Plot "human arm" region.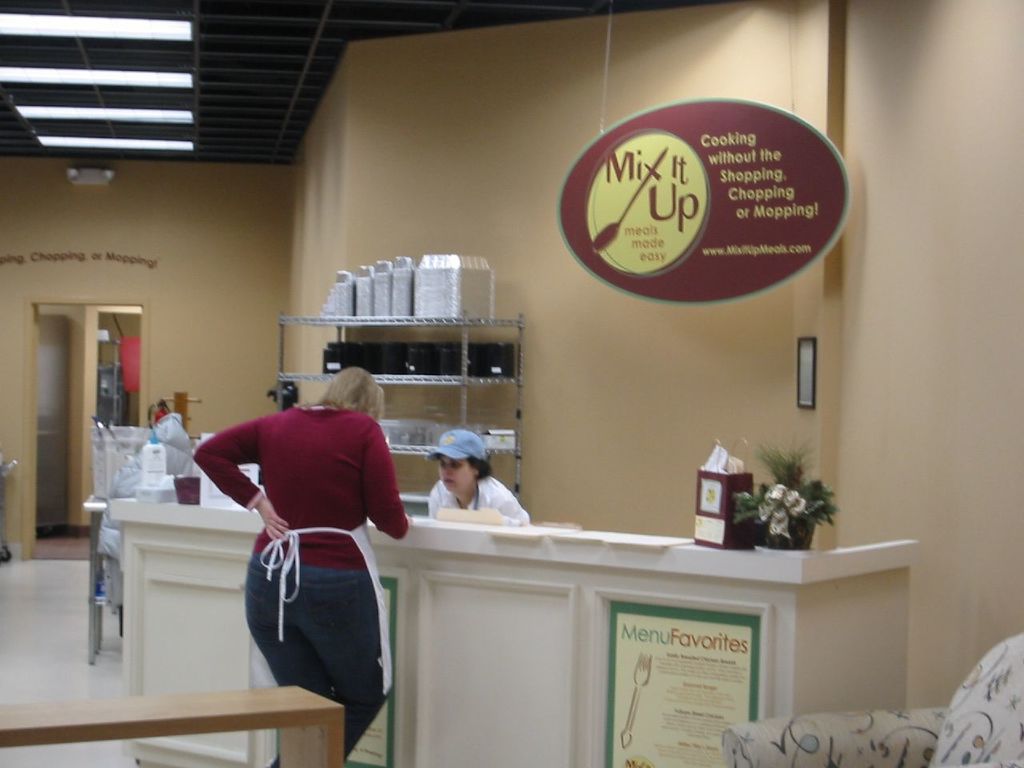
Plotted at l=486, t=466, r=524, b=520.
